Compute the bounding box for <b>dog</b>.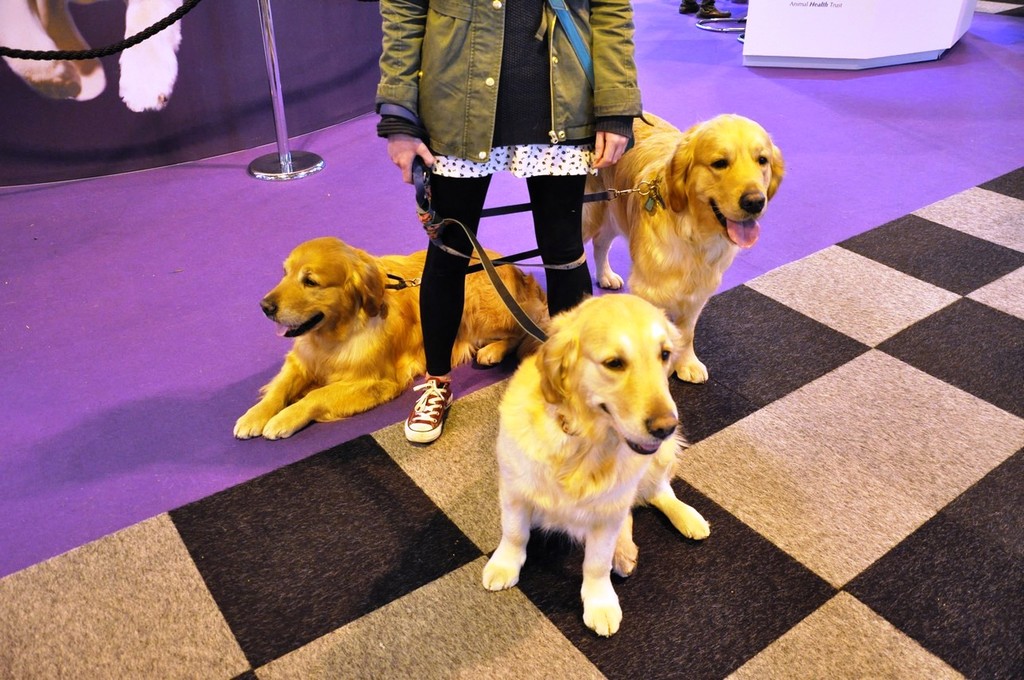
locate(234, 236, 567, 437).
